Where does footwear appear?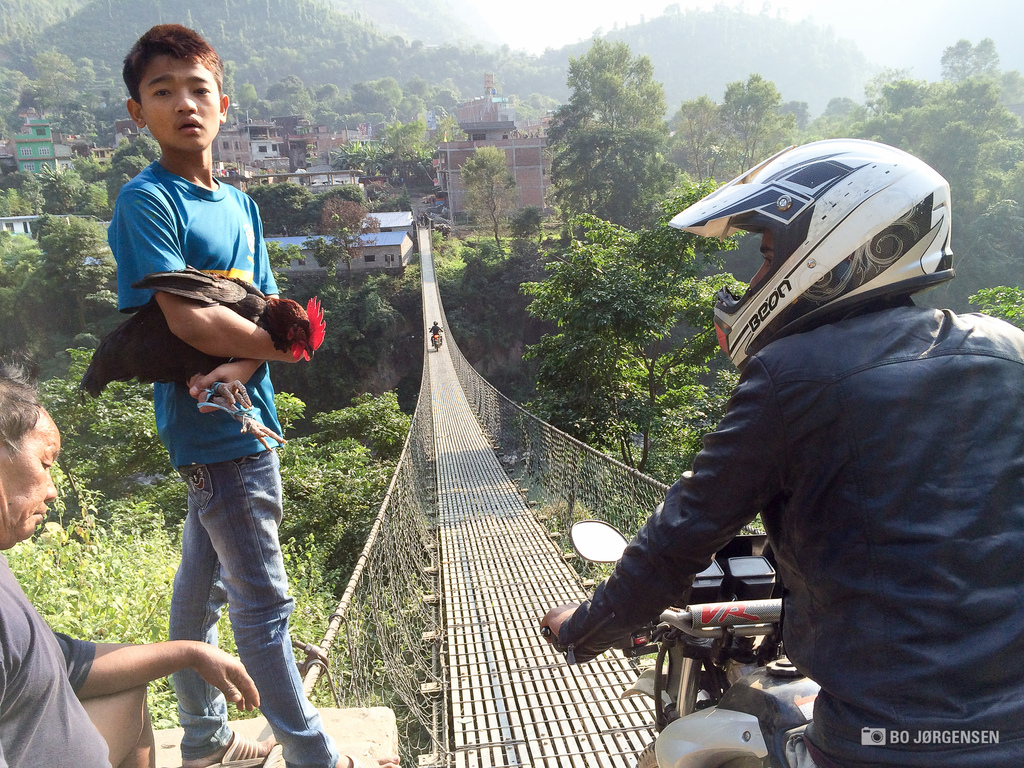
Appears at [left=200, top=724, right=279, bottom=767].
